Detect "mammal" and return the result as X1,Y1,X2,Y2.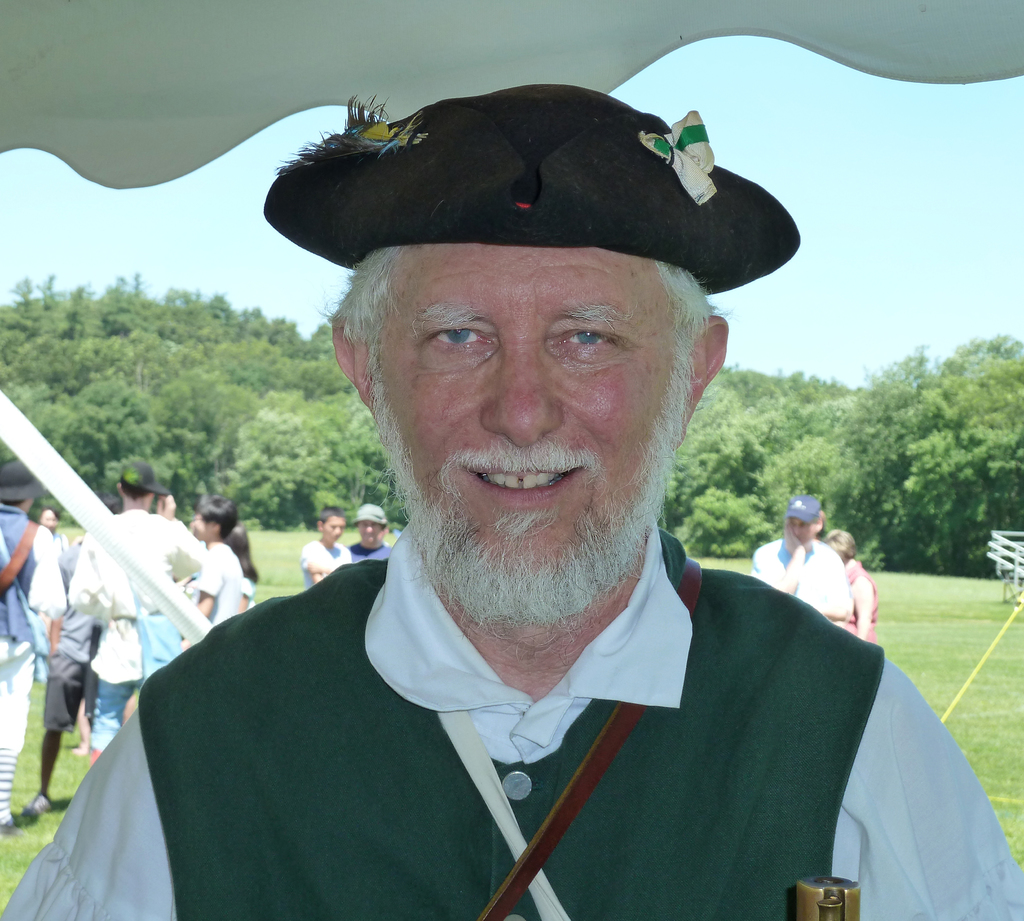
19,145,963,920.
